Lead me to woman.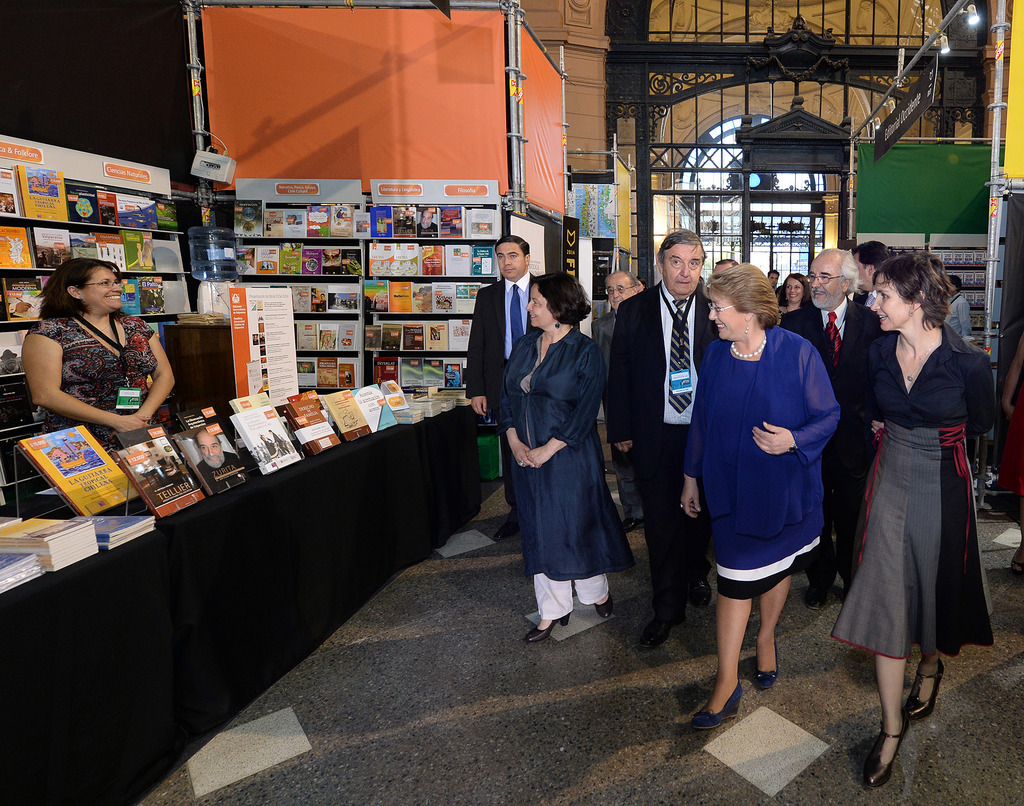
Lead to rect(20, 254, 179, 469).
